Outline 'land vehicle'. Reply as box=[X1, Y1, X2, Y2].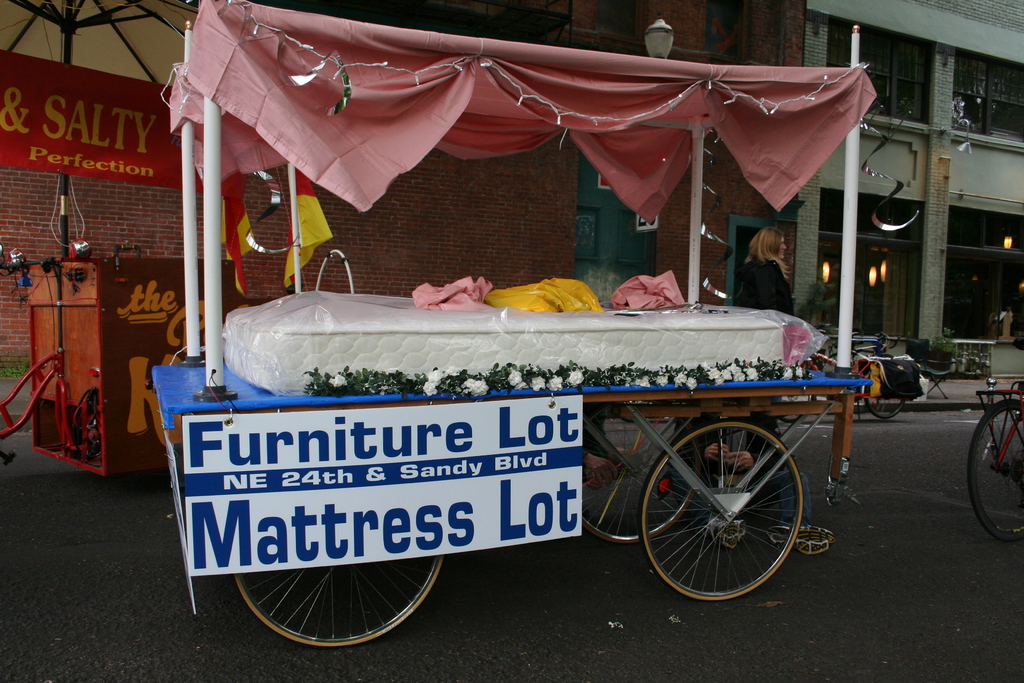
box=[776, 340, 918, 420].
